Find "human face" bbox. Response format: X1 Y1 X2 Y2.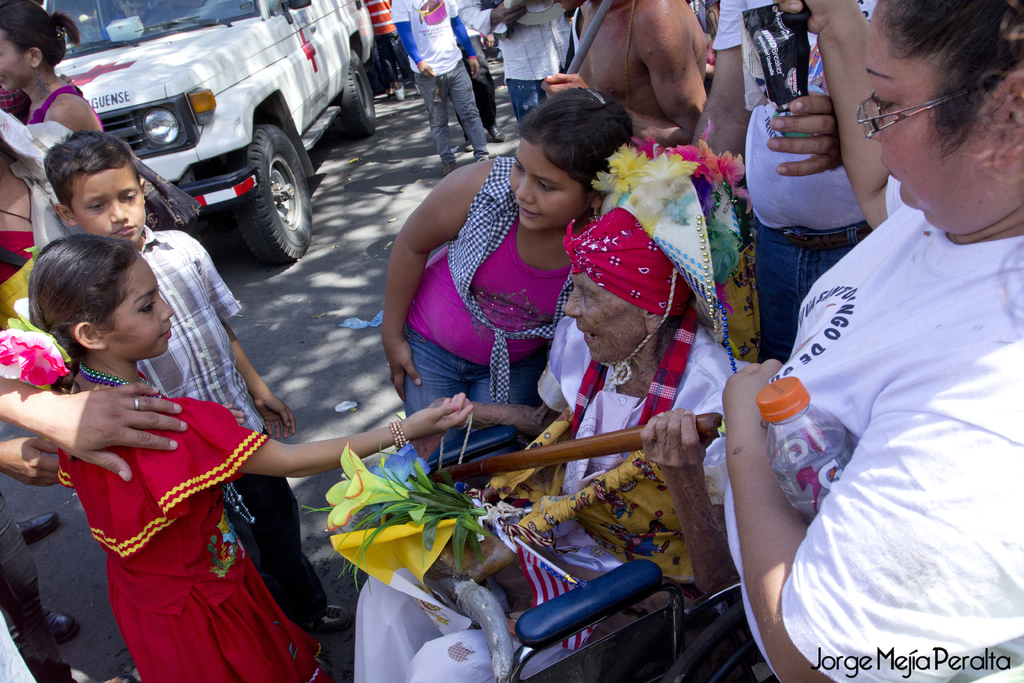
865 1 985 210.
